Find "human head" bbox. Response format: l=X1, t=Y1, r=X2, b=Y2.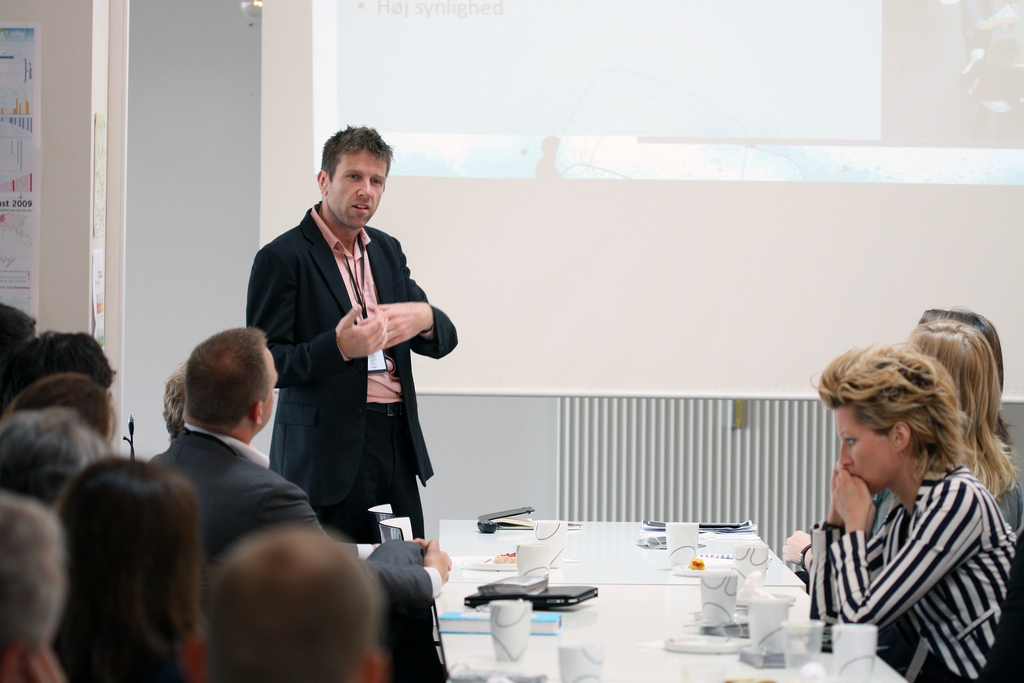
l=904, t=318, r=996, b=420.
